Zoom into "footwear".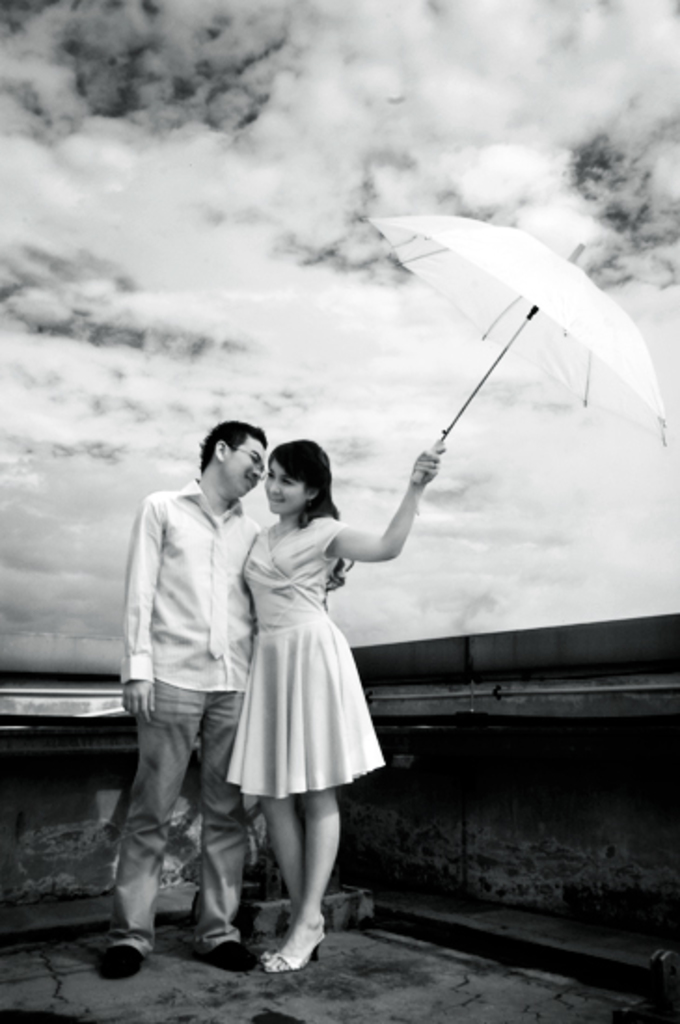
Zoom target: detection(266, 936, 326, 977).
